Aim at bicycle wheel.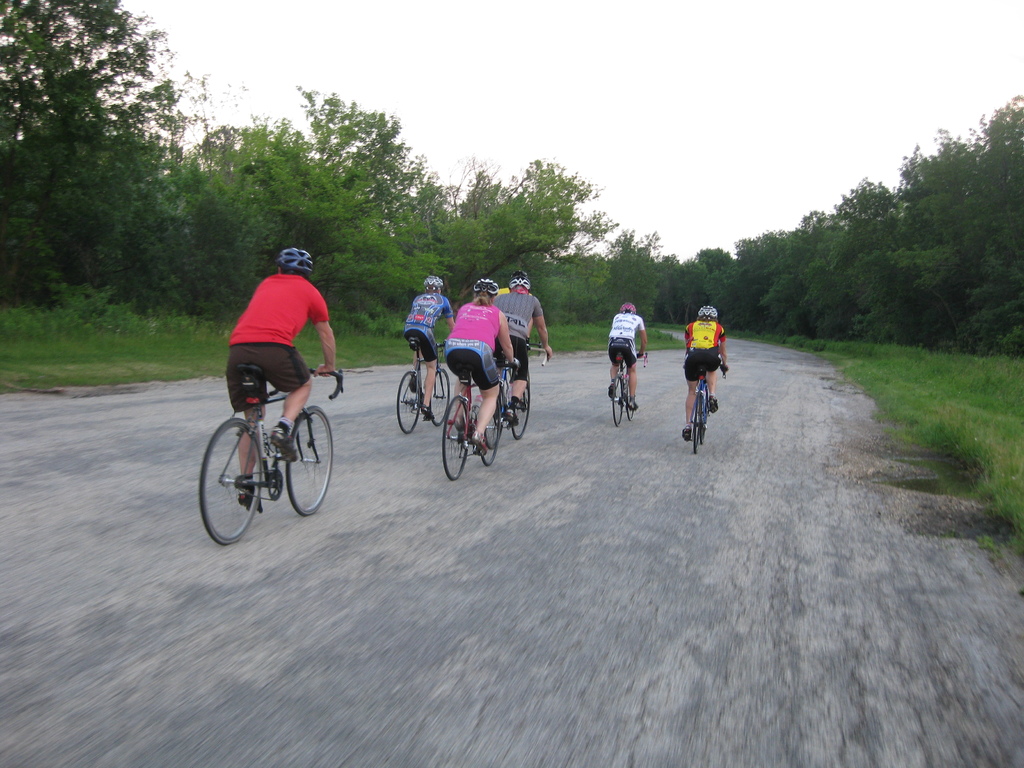
Aimed at 442:397:470:481.
